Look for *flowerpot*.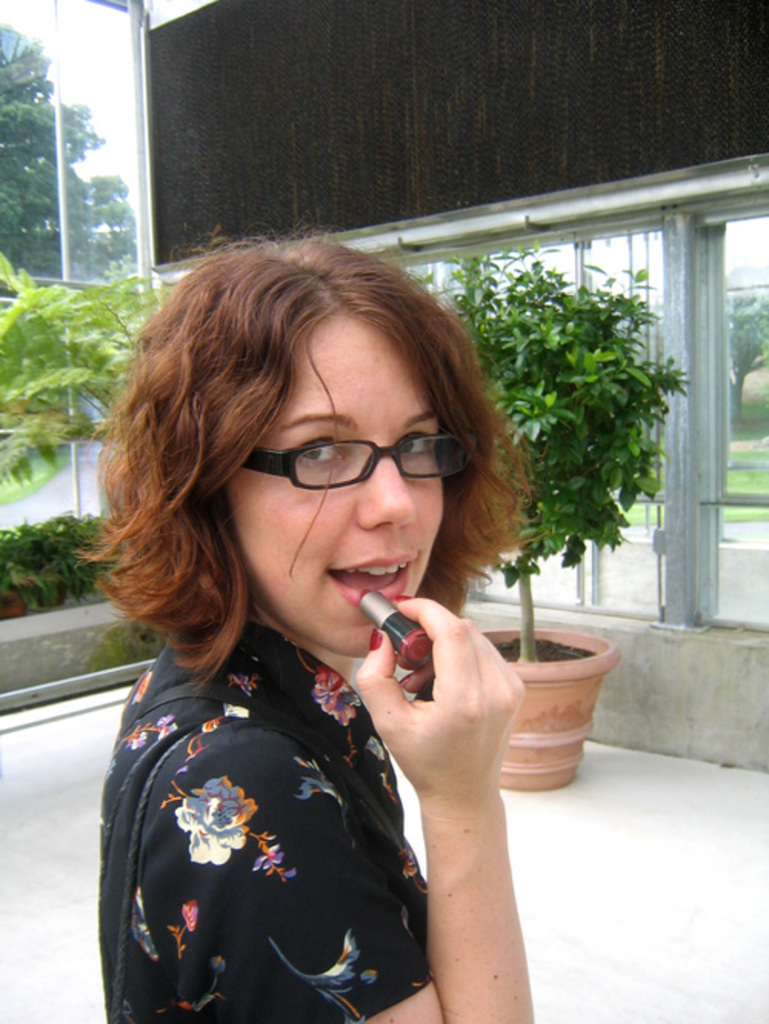
Found: region(508, 623, 617, 787).
